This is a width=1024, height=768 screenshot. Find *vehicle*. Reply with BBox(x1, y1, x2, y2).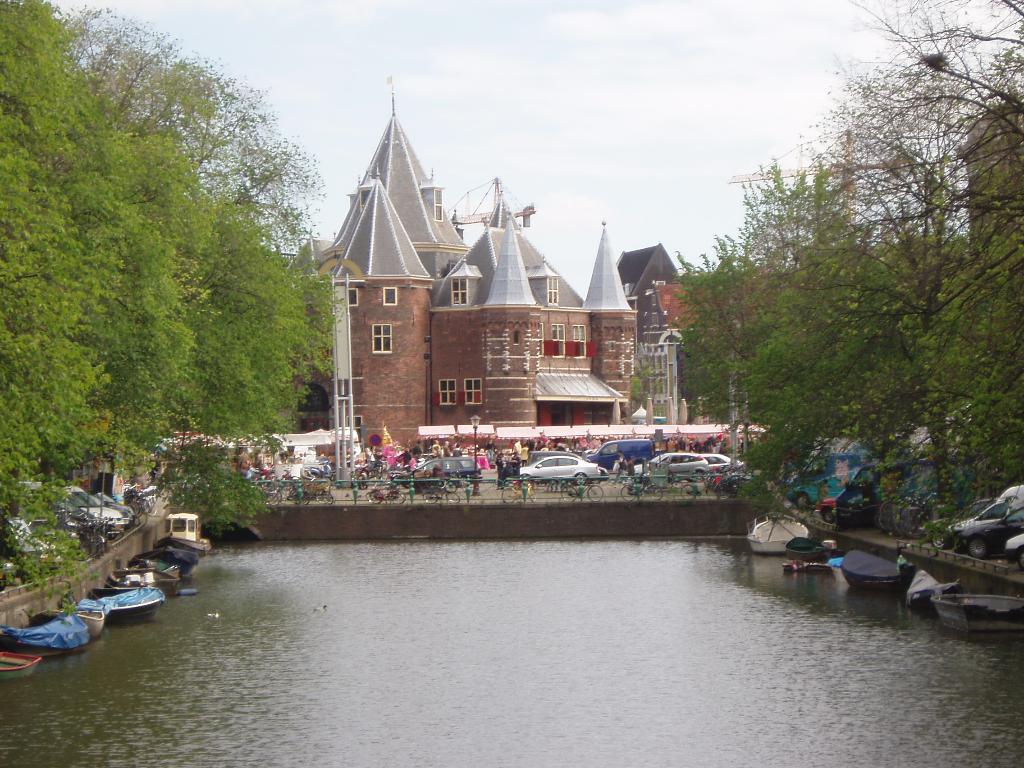
BBox(419, 479, 461, 500).
